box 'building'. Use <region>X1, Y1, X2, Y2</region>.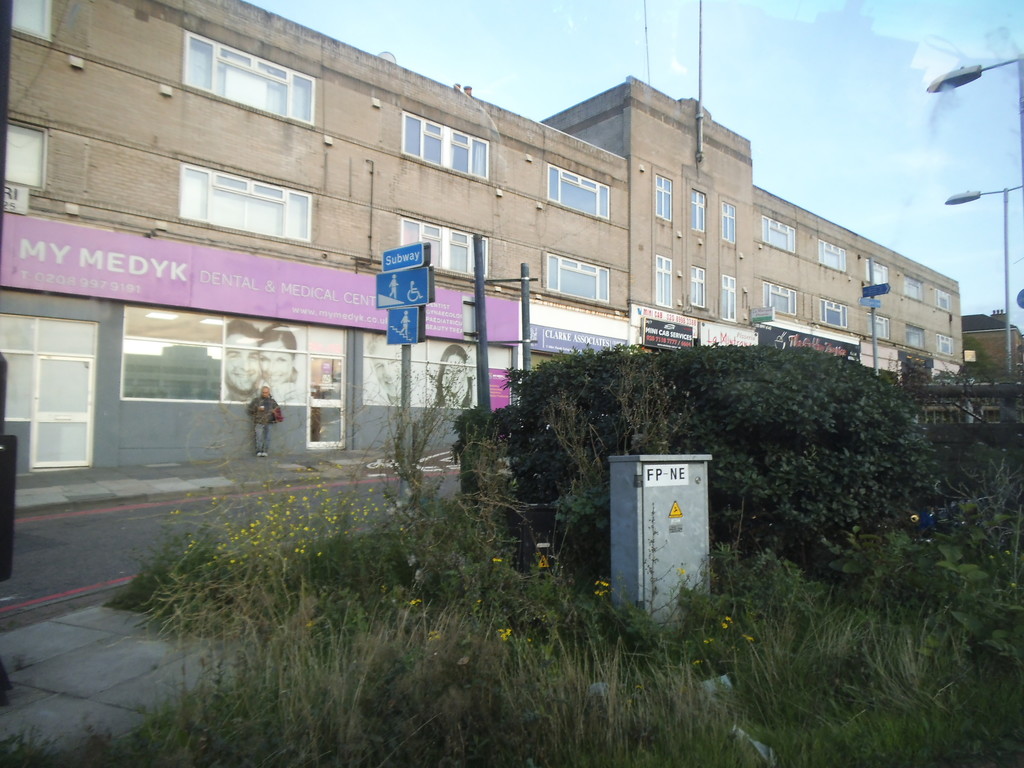
<region>0, 0, 959, 484</region>.
